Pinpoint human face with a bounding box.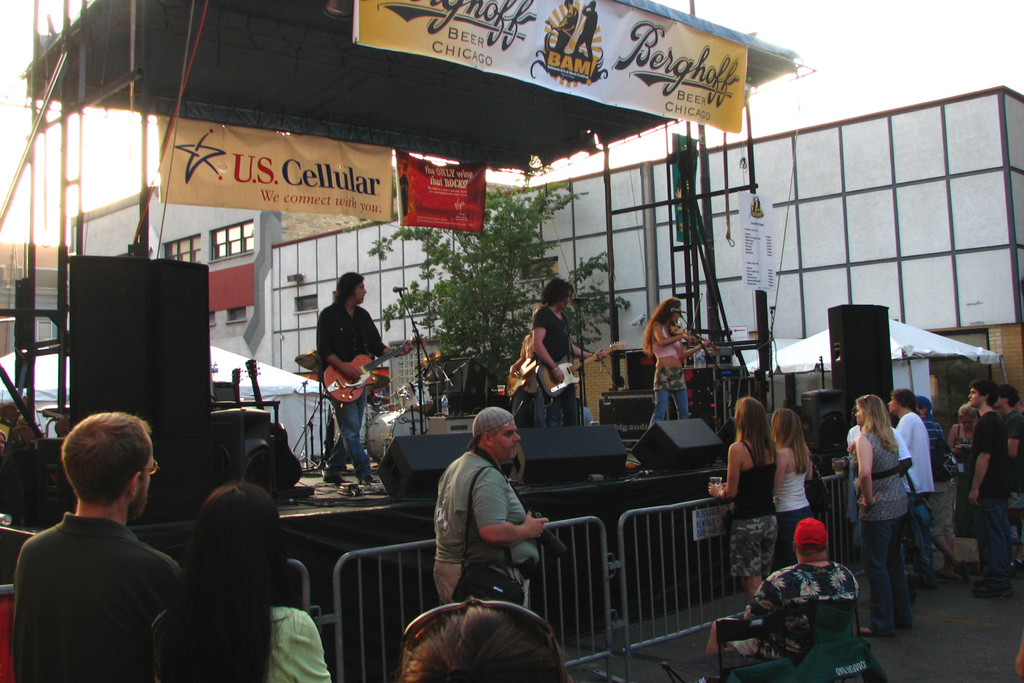
(489, 418, 522, 460).
